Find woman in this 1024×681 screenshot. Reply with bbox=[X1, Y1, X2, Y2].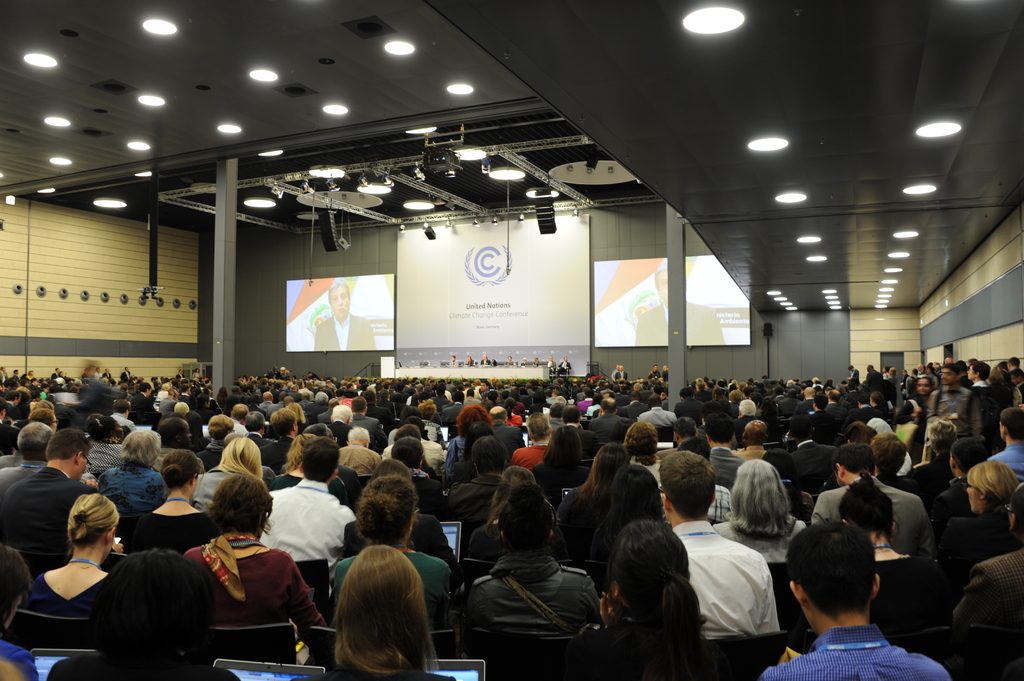
bbox=[184, 467, 306, 671].
